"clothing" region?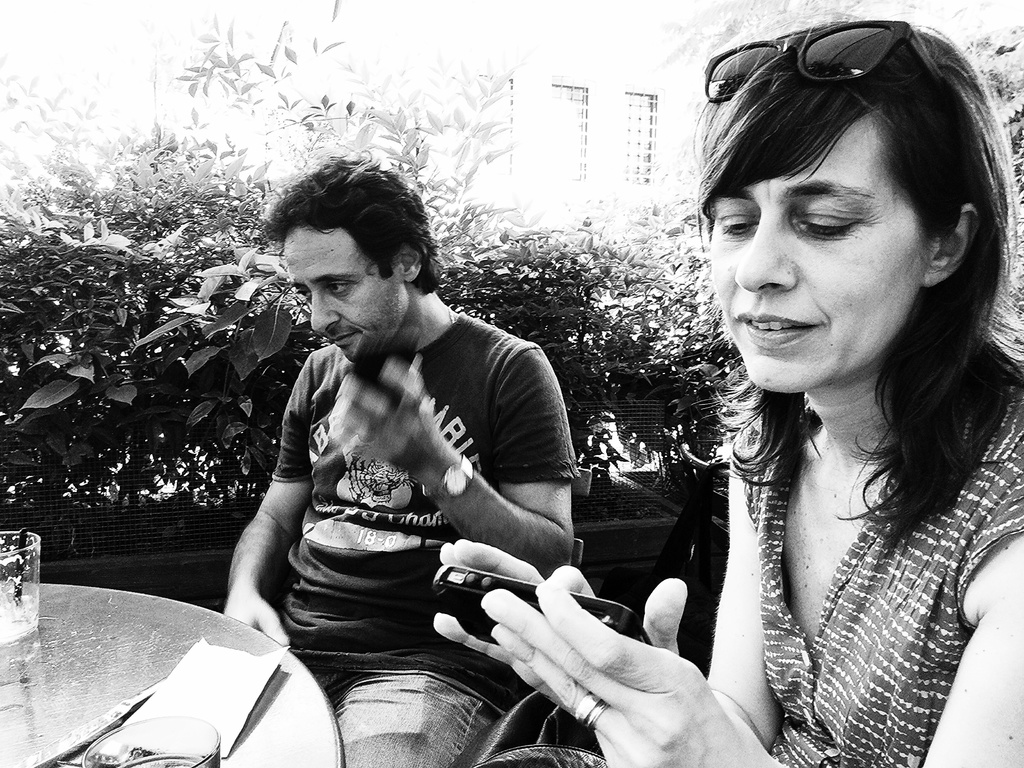
<box>724,331,1023,767</box>
